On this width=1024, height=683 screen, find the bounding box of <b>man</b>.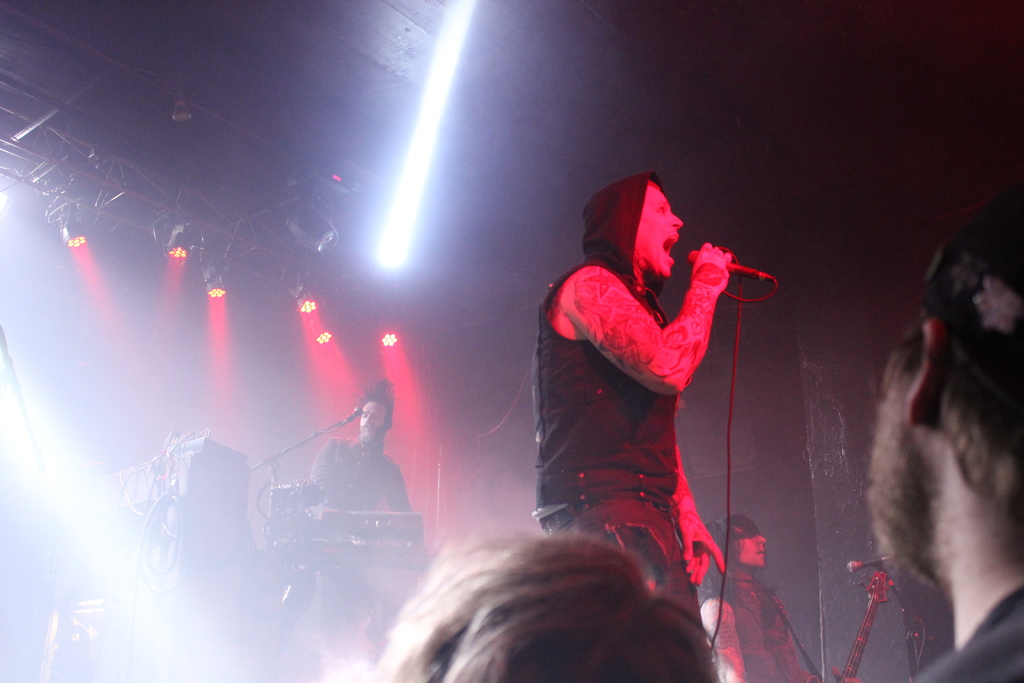
Bounding box: box=[867, 172, 1021, 680].
